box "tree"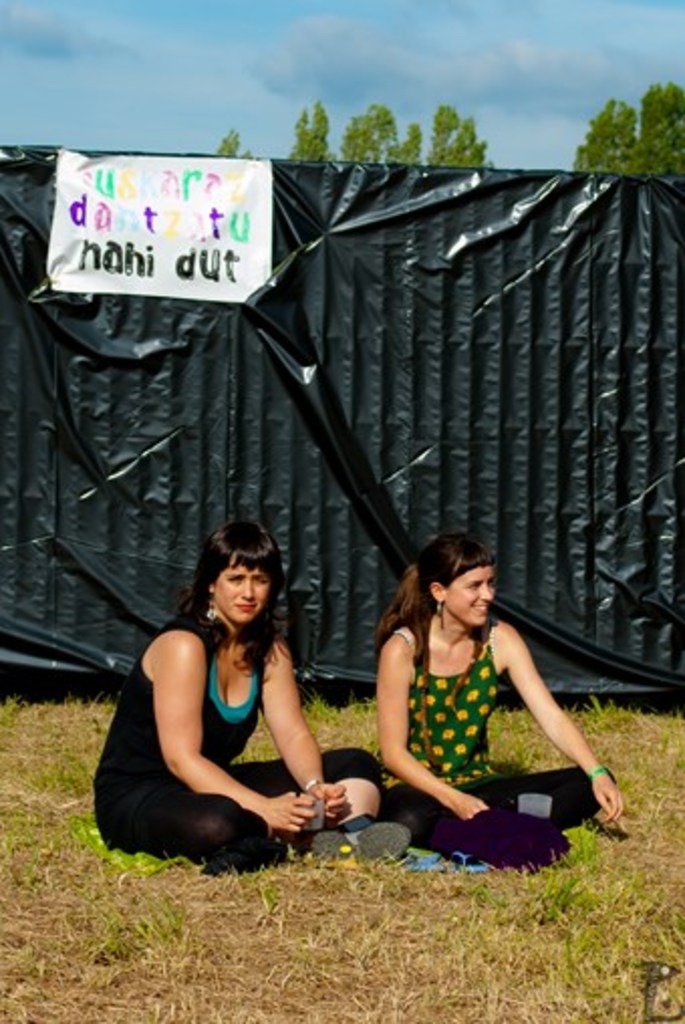
578, 99, 647, 179
